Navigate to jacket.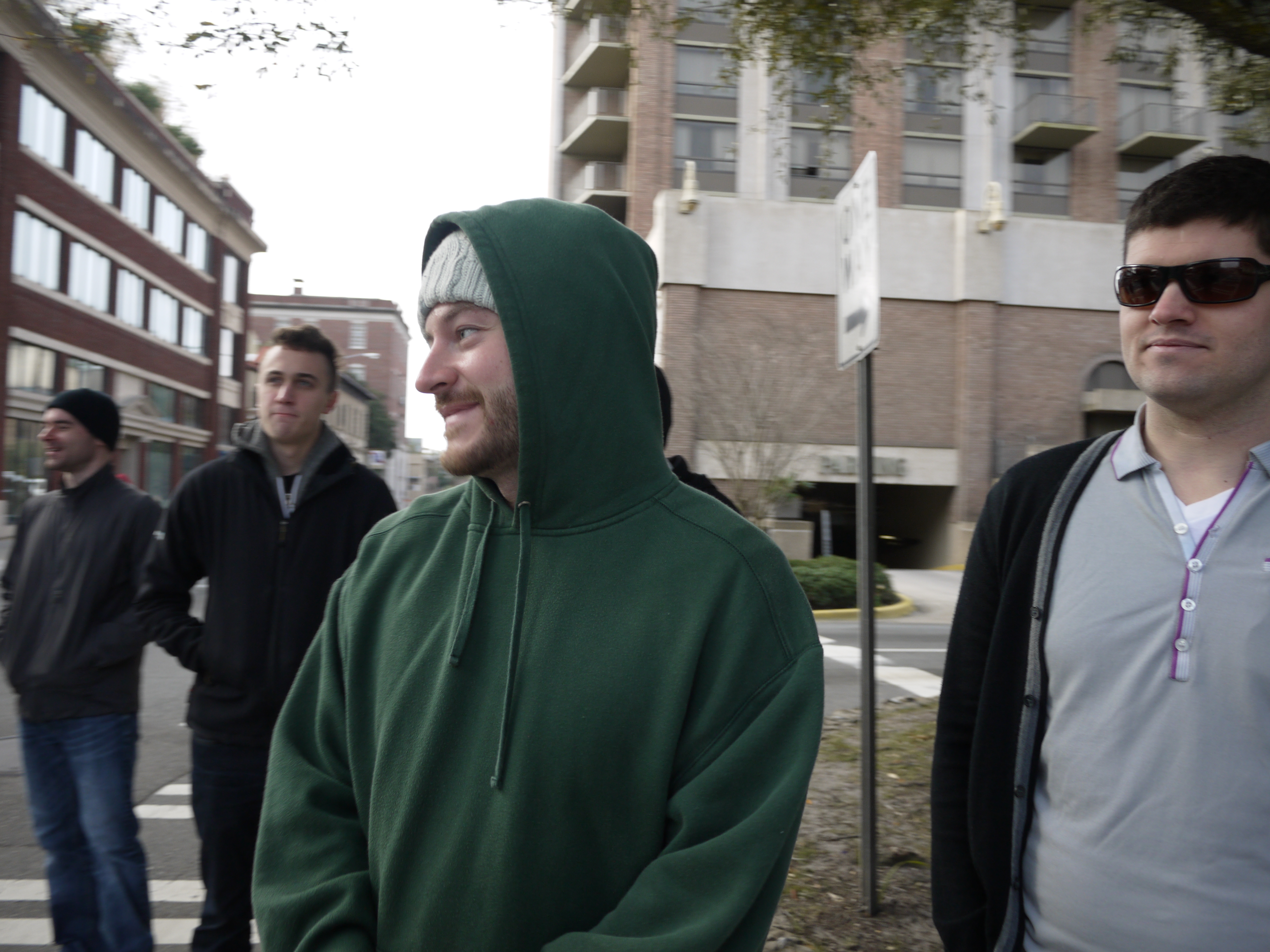
Navigation target: (297, 135, 357, 302).
